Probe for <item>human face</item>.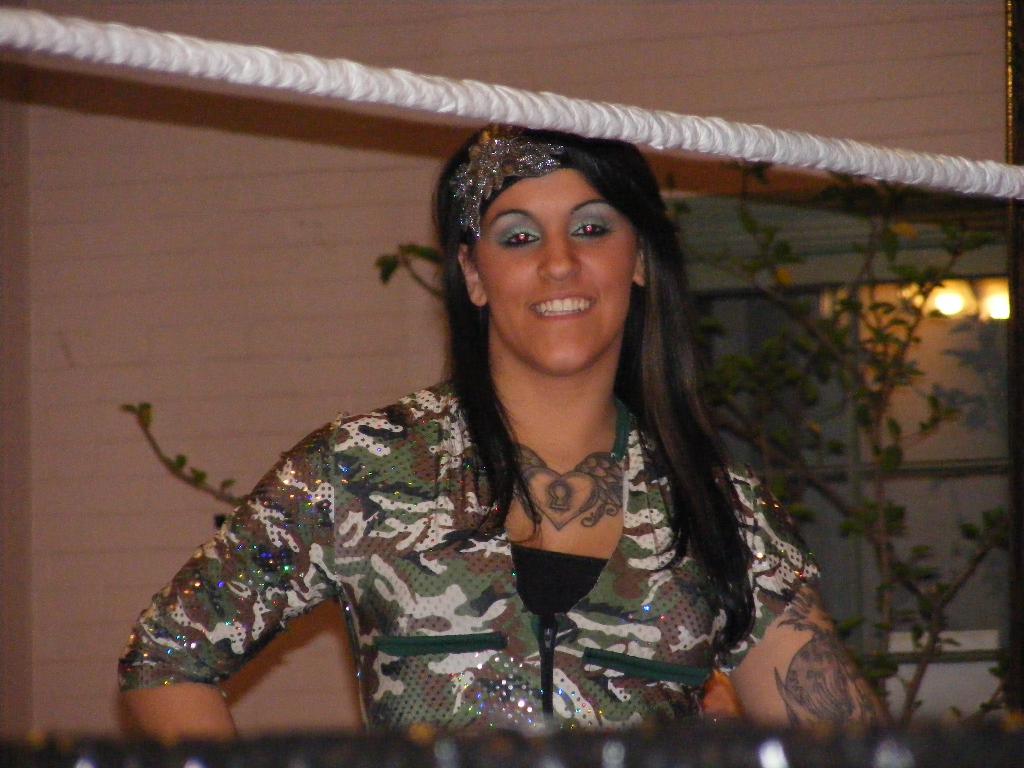
Probe result: 480 169 632 369.
